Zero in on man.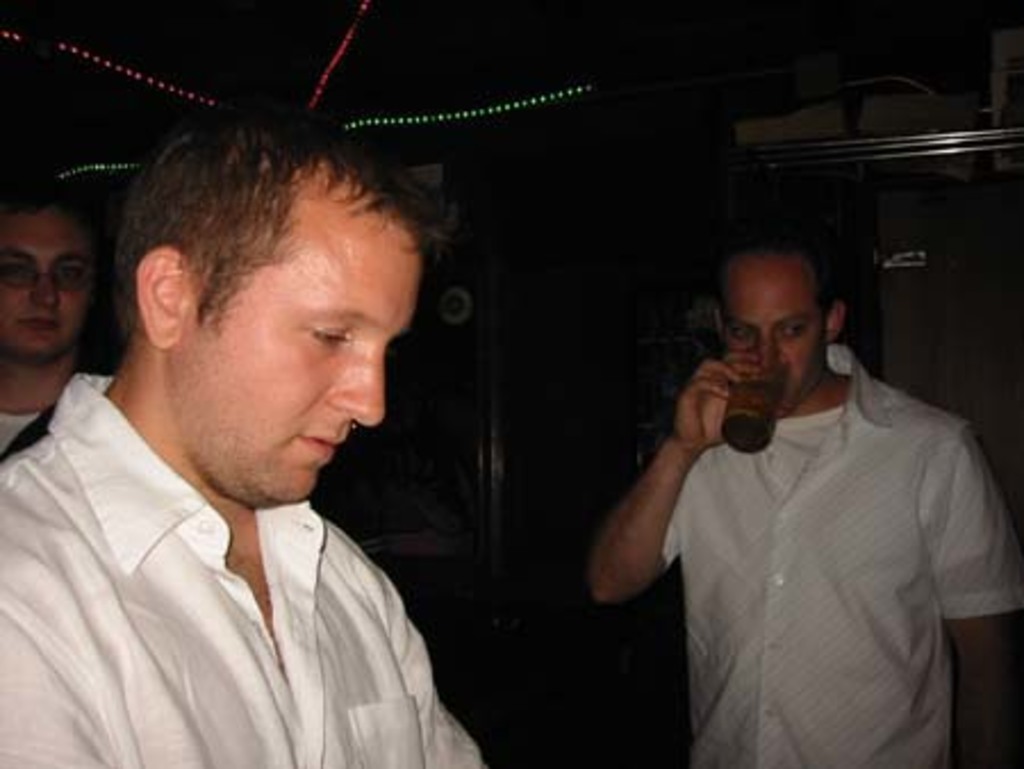
Zeroed in: 0/180/121/464.
